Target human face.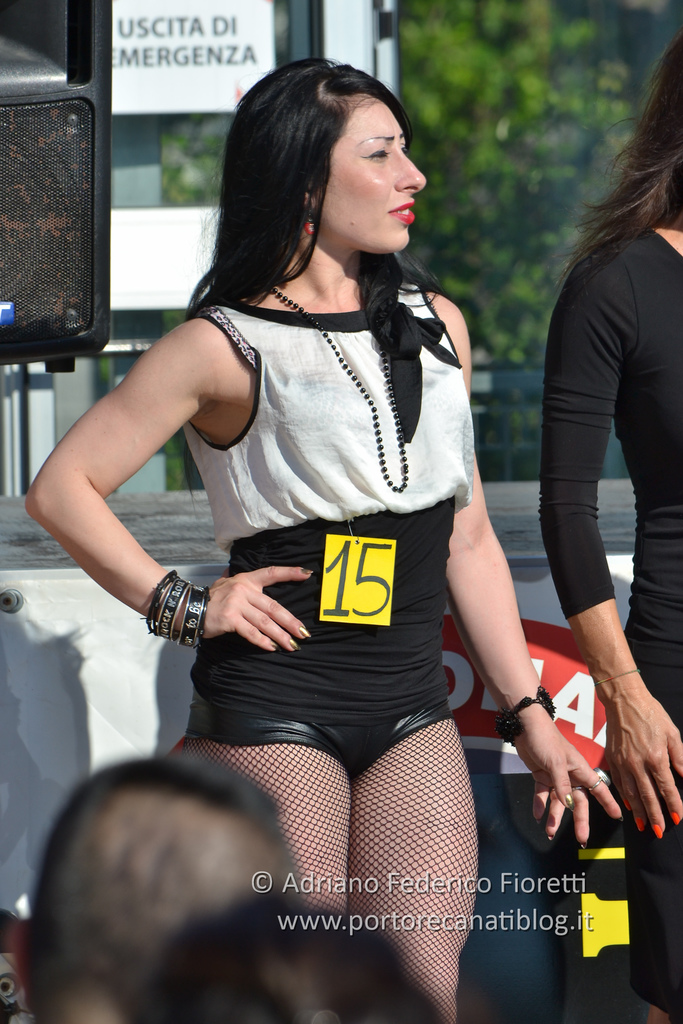
Target region: (324, 95, 431, 258).
